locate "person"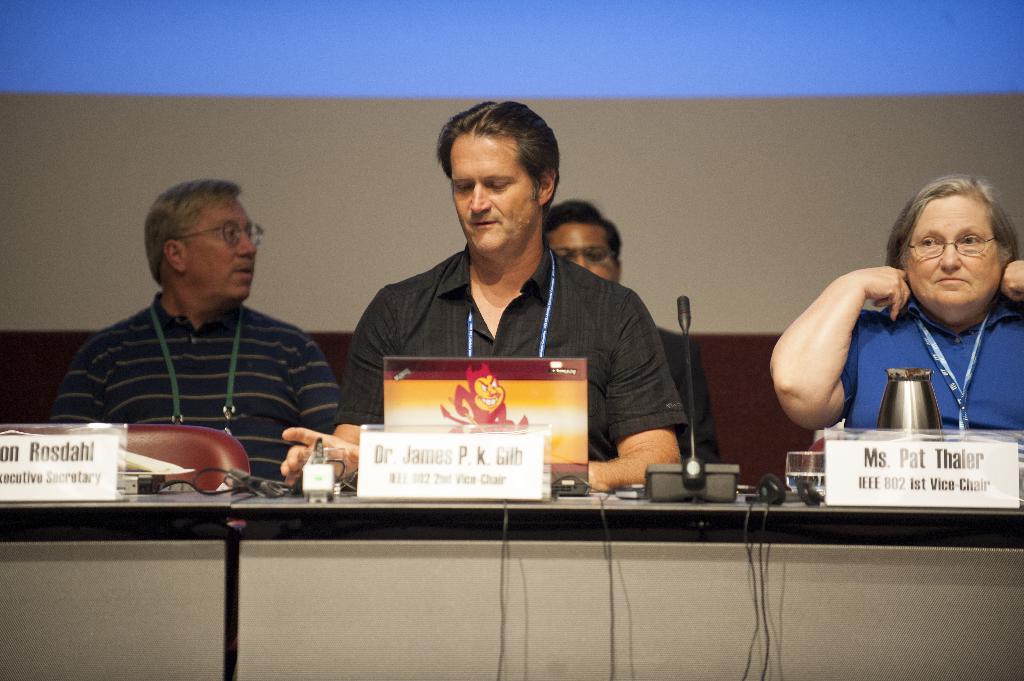
bbox(545, 196, 724, 469)
